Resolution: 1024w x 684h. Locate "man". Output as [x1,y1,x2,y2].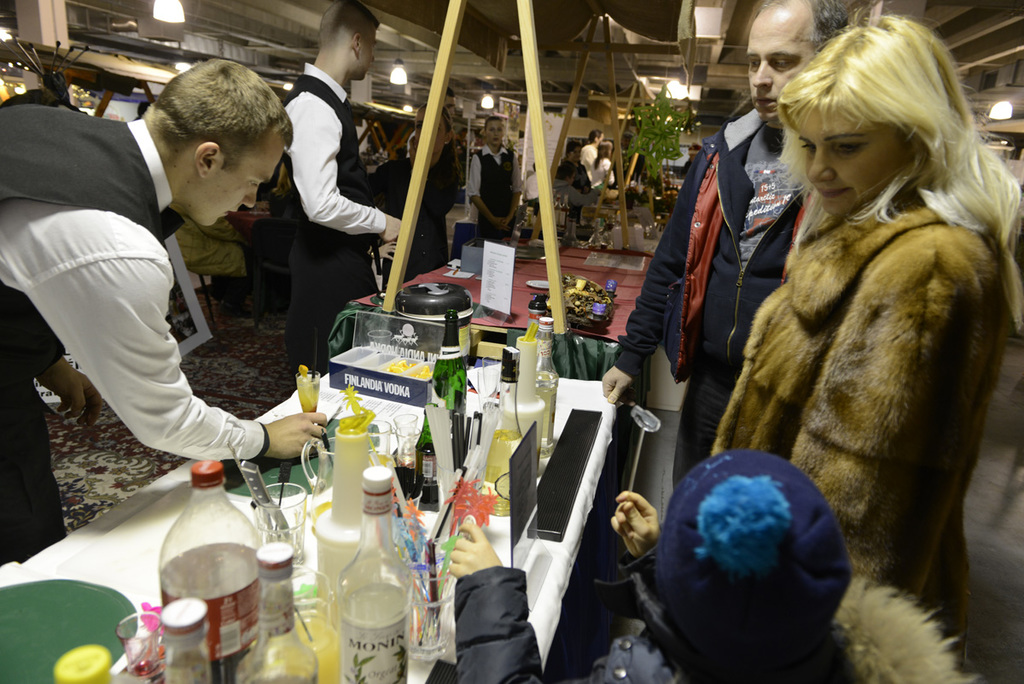
[577,129,606,175].
